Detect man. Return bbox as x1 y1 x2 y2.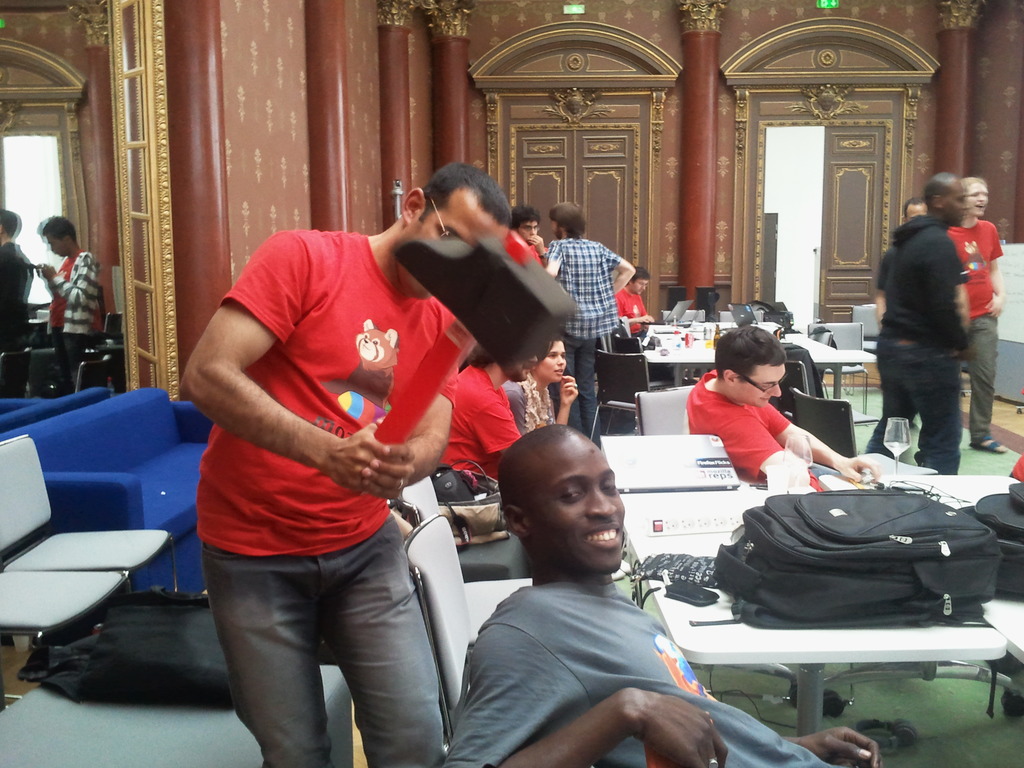
177 164 514 767.
